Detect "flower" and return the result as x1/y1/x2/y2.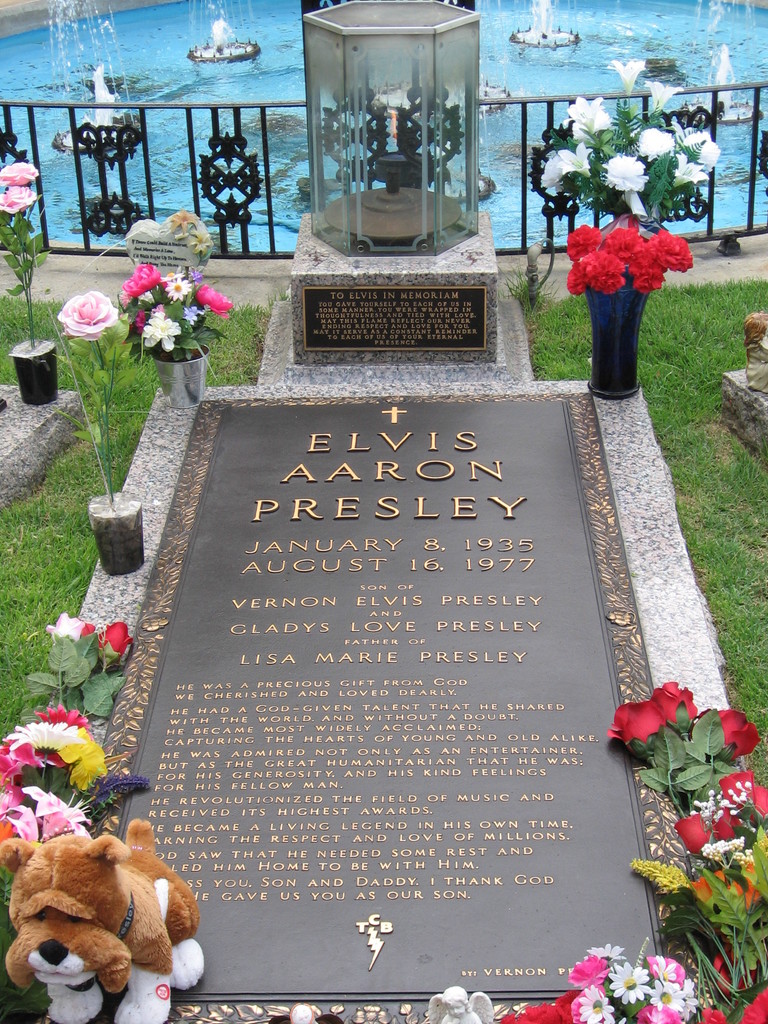
670/149/705/180.
